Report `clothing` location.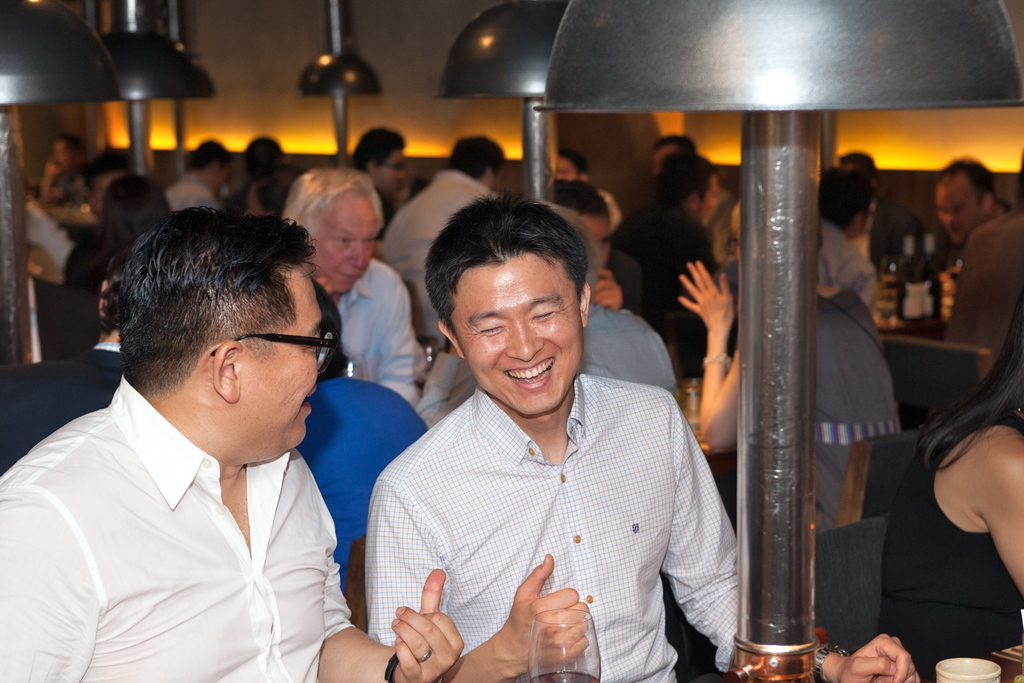
Report: <region>546, 91, 653, 218</region>.
